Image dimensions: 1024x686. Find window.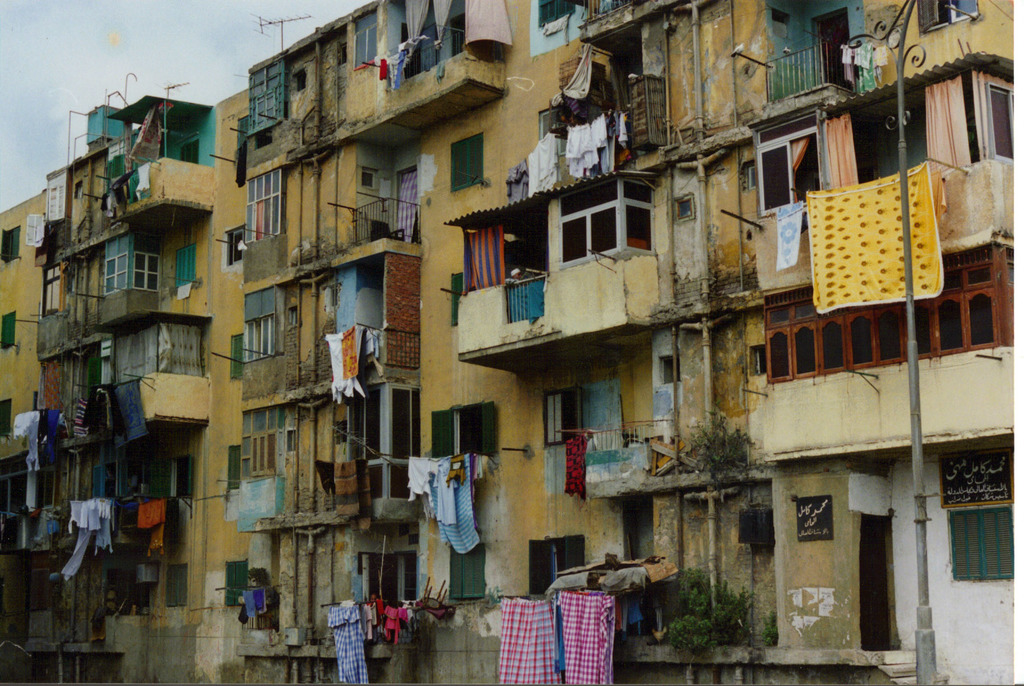
select_region(250, 277, 282, 380).
